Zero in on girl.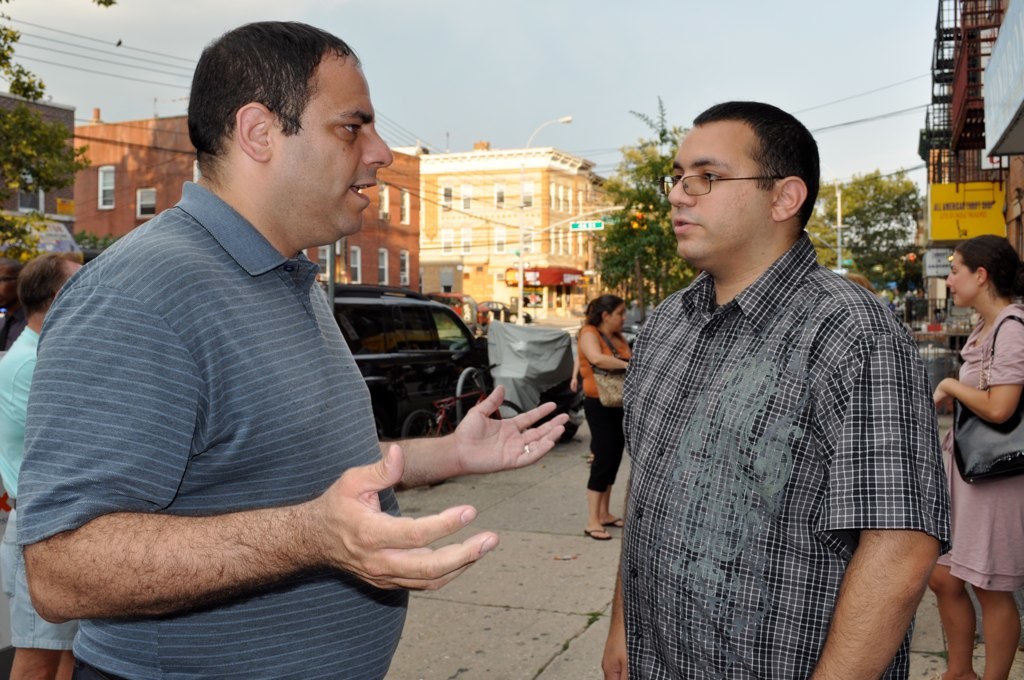
Zeroed in: [x1=922, y1=234, x2=1023, y2=679].
